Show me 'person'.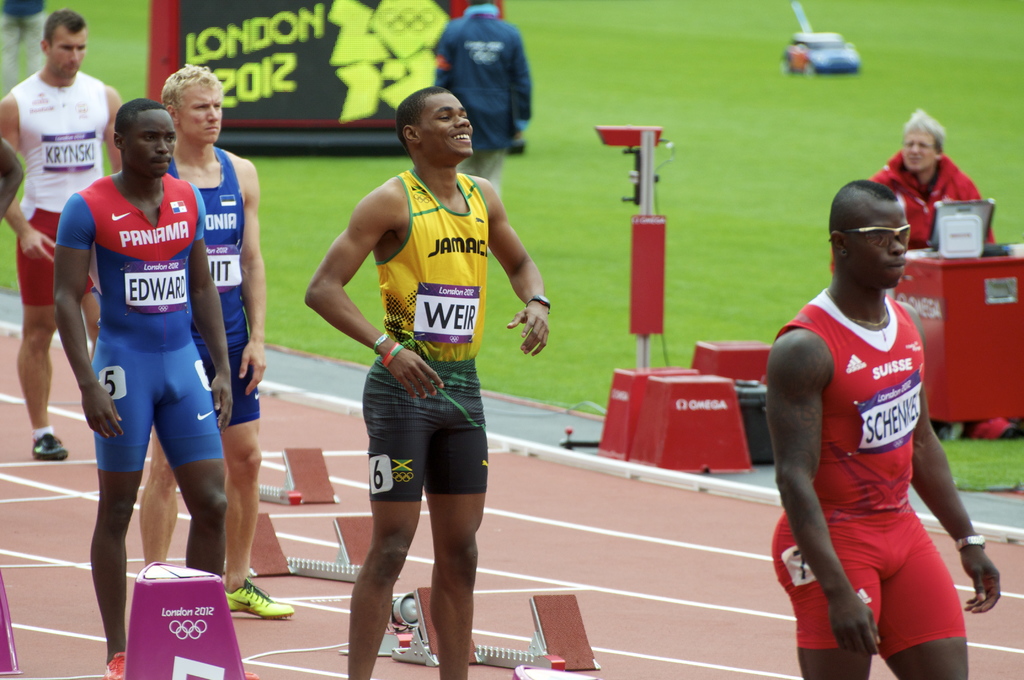
'person' is here: [305,90,548,679].
